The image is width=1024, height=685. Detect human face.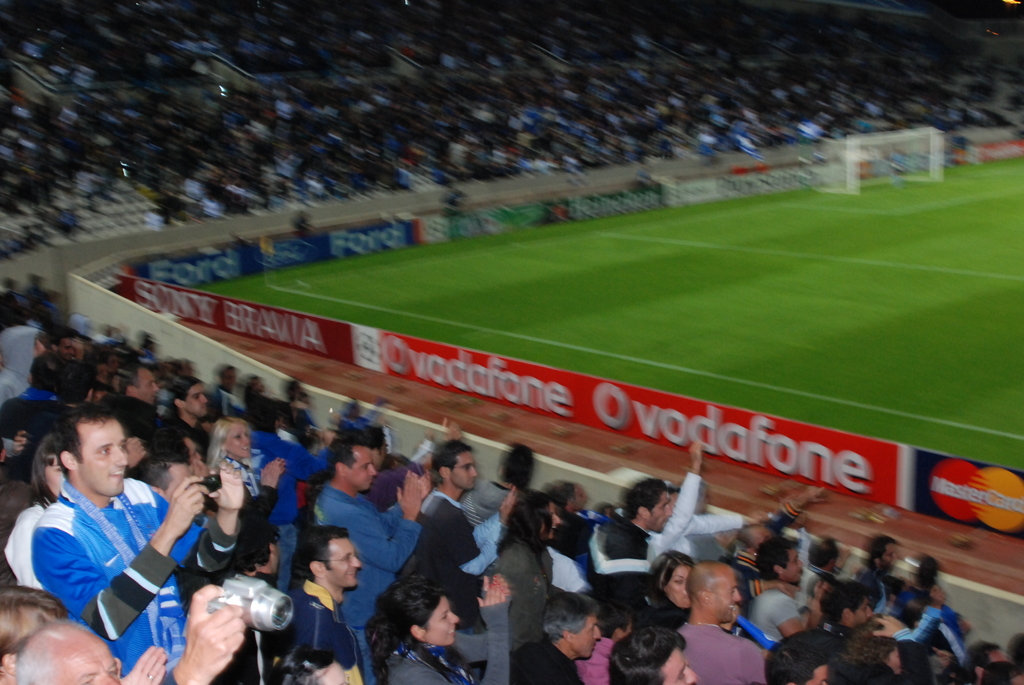
Detection: pyautogui.locateOnScreen(79, 421, 133, 497).
